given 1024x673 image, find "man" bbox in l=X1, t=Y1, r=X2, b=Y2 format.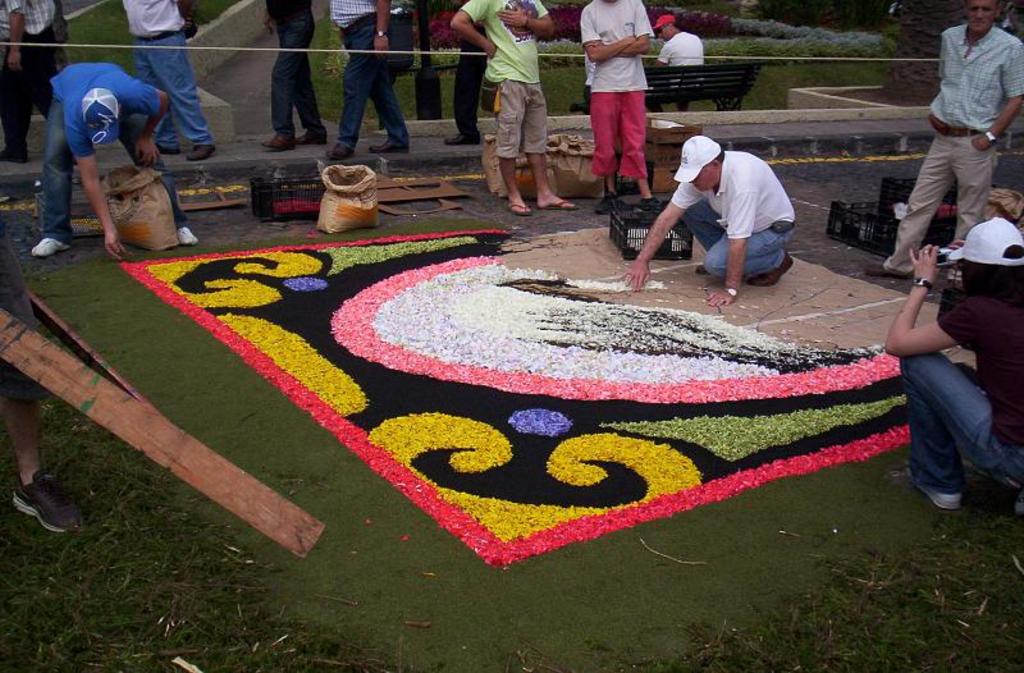
l=451, t=0, r=557, b=216.
